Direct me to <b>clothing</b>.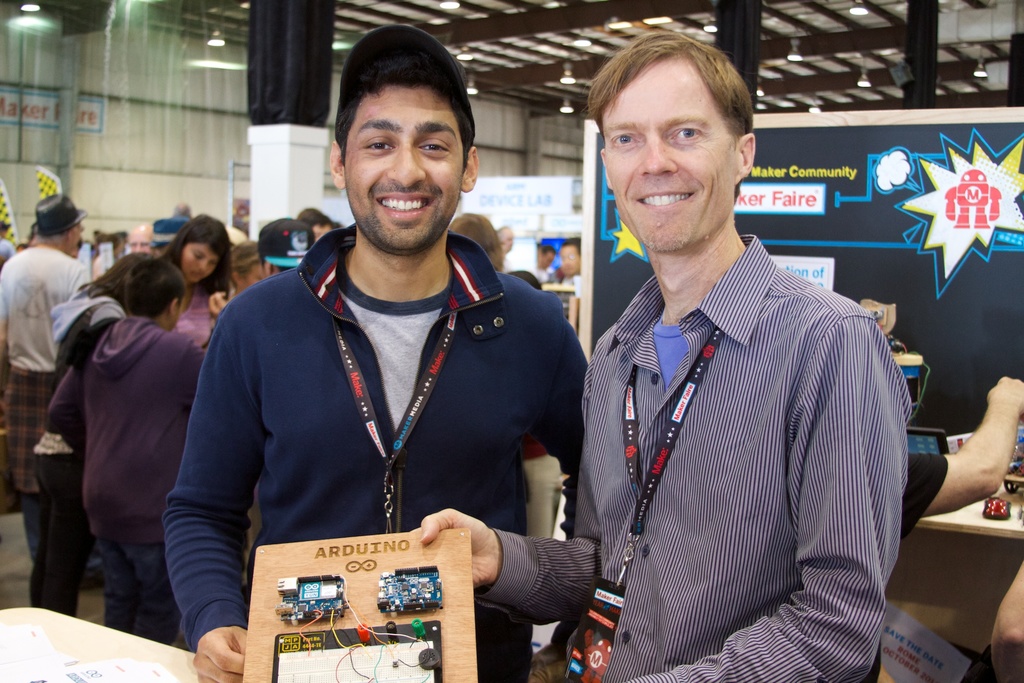
Direction: [left=45, top=315, right=198, bottom=642].
